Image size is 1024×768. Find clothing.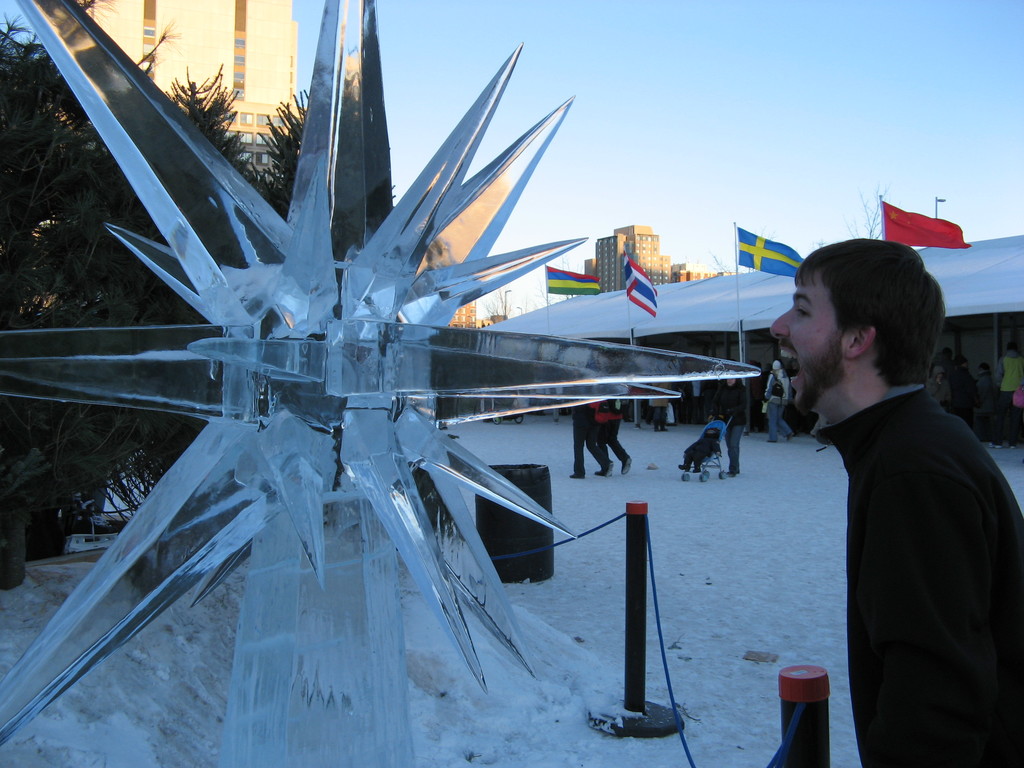
region(813, 383, 1023, 767).
